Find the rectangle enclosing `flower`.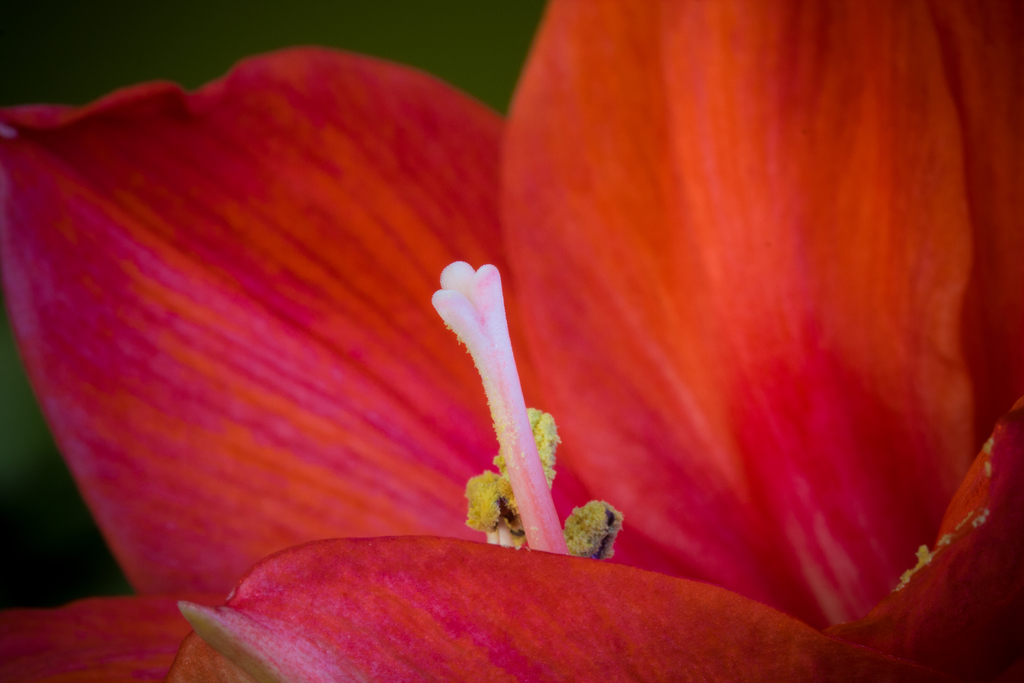
left=0, top=0, right=1023, bottom=682.
